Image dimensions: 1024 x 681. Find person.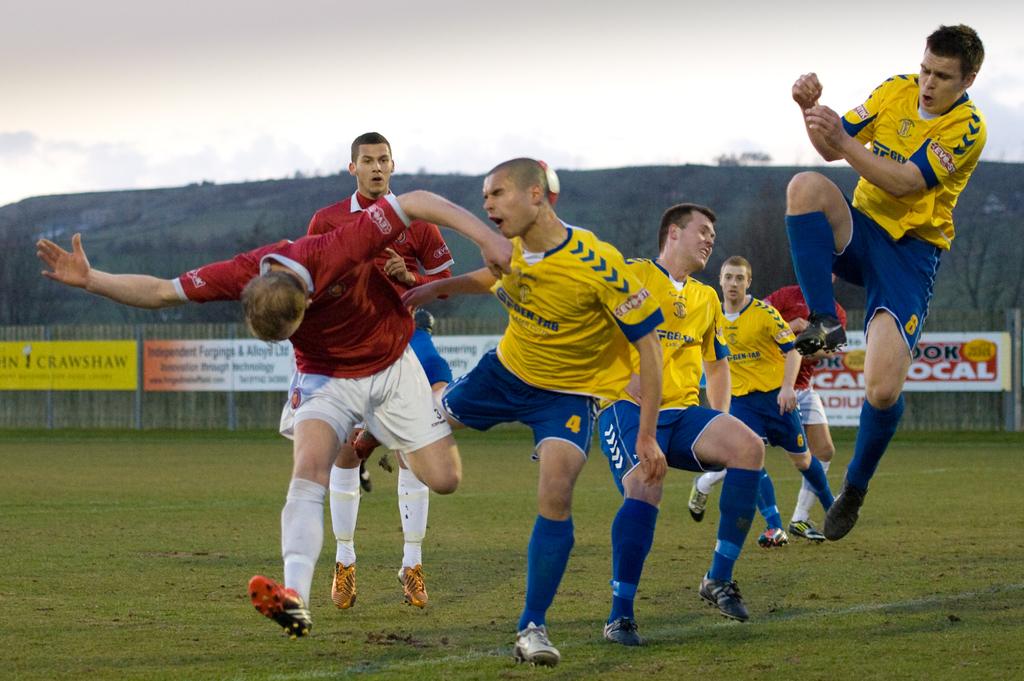
(x1=580, y1=193, x2=767, y2=650).
